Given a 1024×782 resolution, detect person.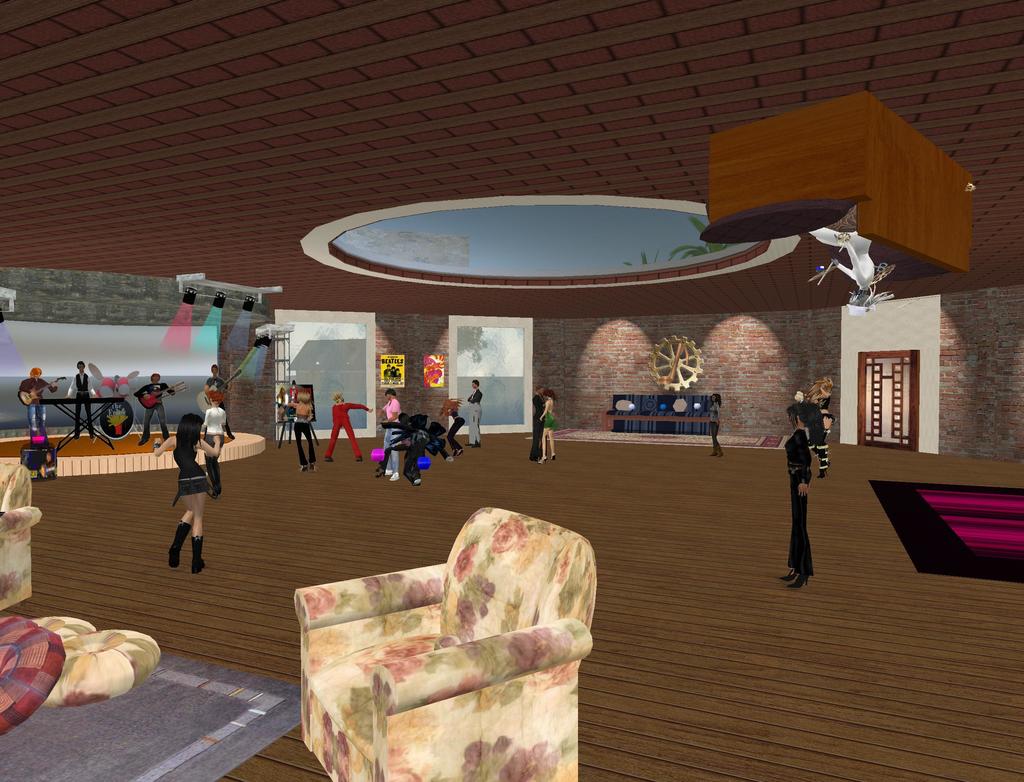
detection(152, 411, 221, 571).
